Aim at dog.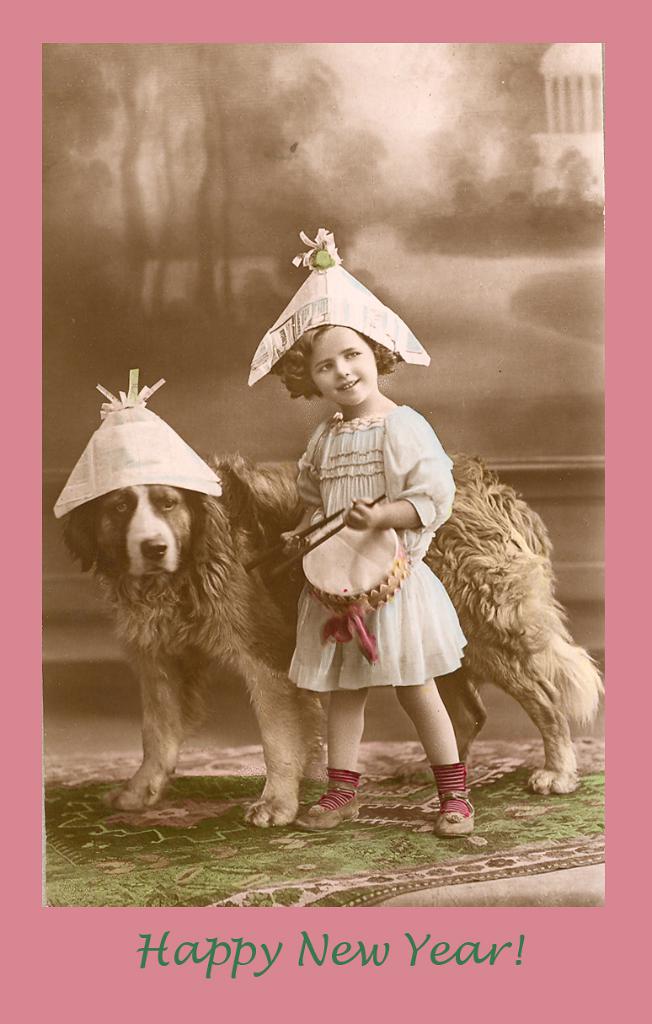
Aimed at (60,453,608,834).
